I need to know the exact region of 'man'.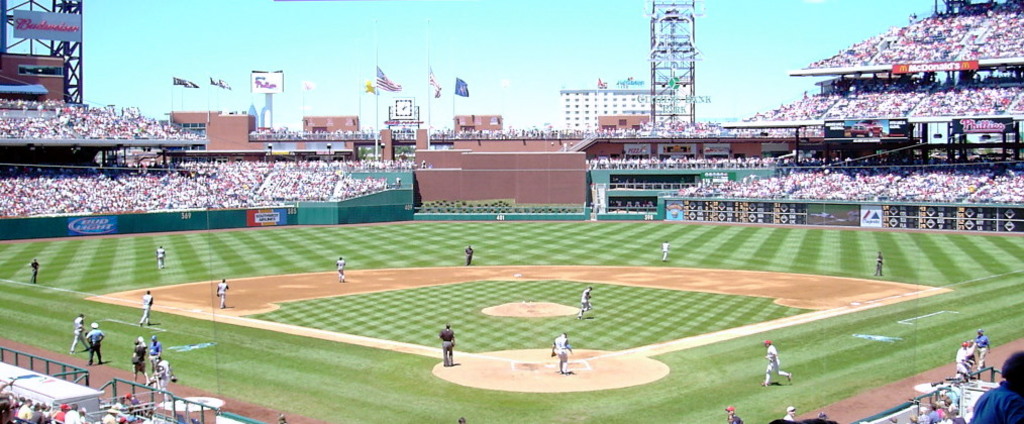
Region: <bbox>784, 406, 794, 423</bbox>.
